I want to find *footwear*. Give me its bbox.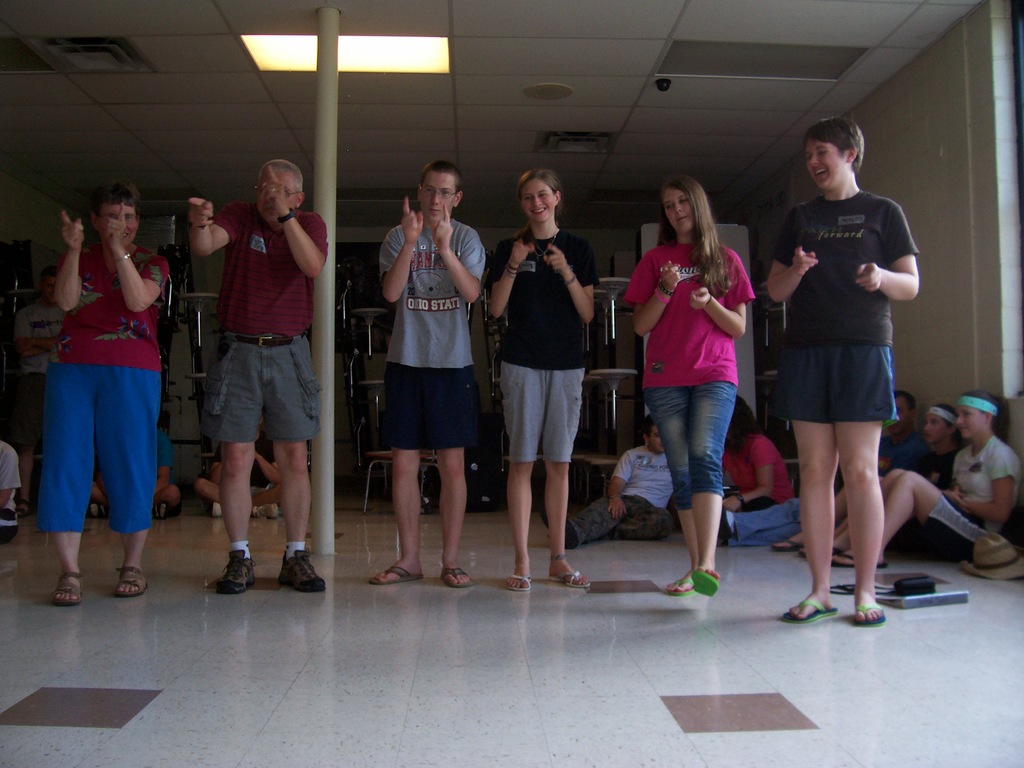
[x1=257, y1=503, x2=283, y2=520].
